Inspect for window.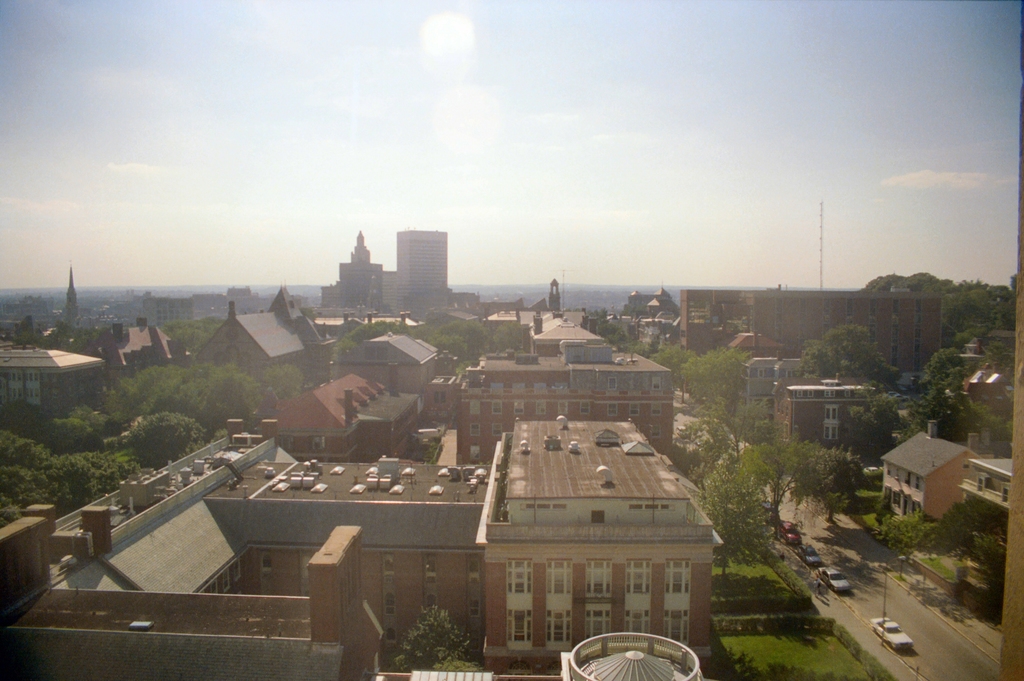
Inspection: 471,422,479,435.
